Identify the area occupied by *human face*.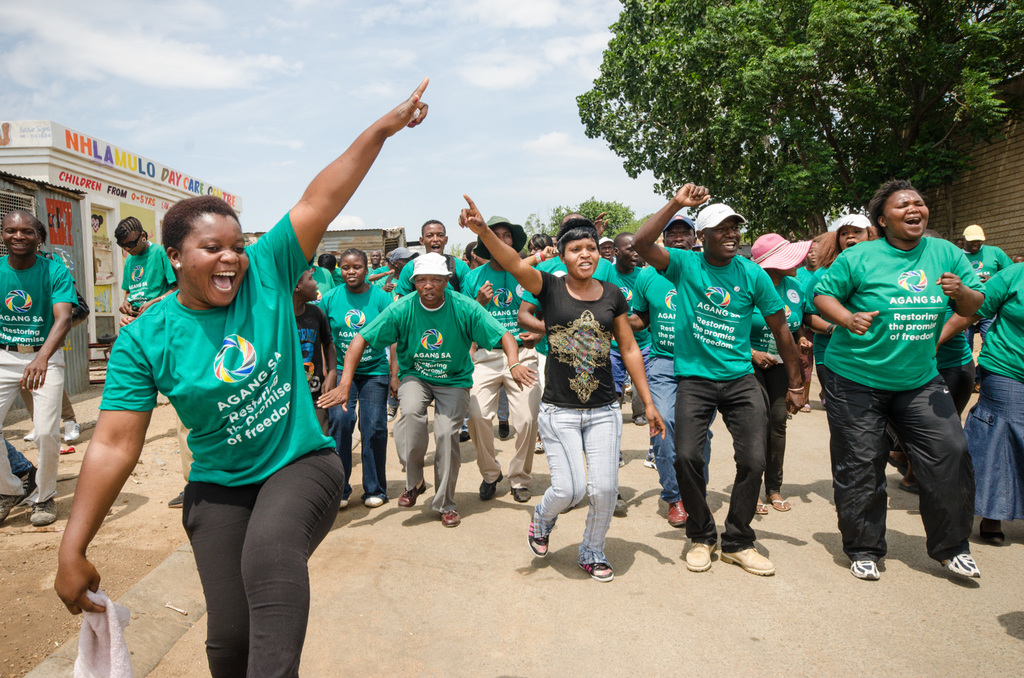
Area: box(703, 218, 742, 261).
